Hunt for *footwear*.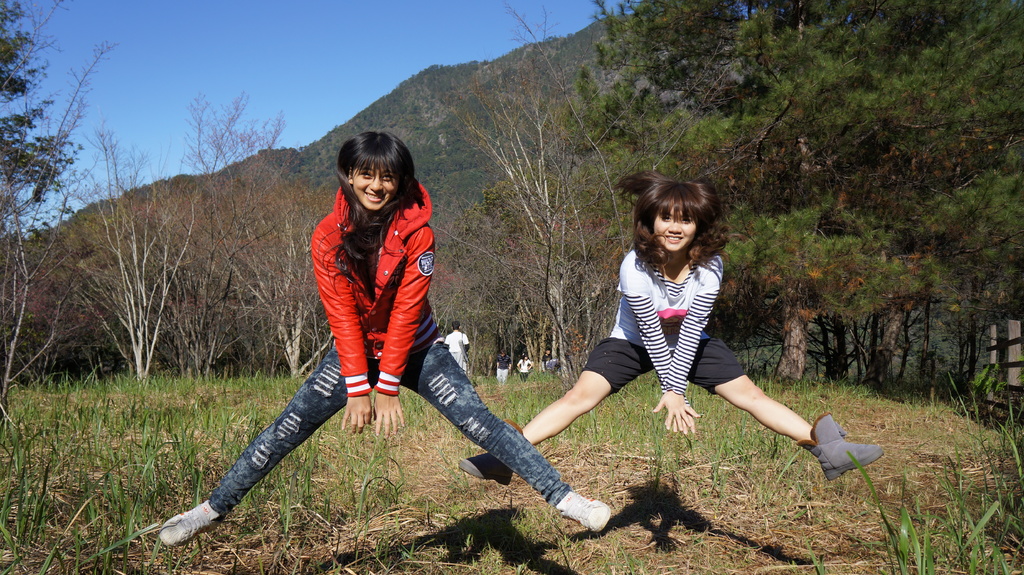
Hunted down at [left=553, top=496, right=605, bottom=535].
